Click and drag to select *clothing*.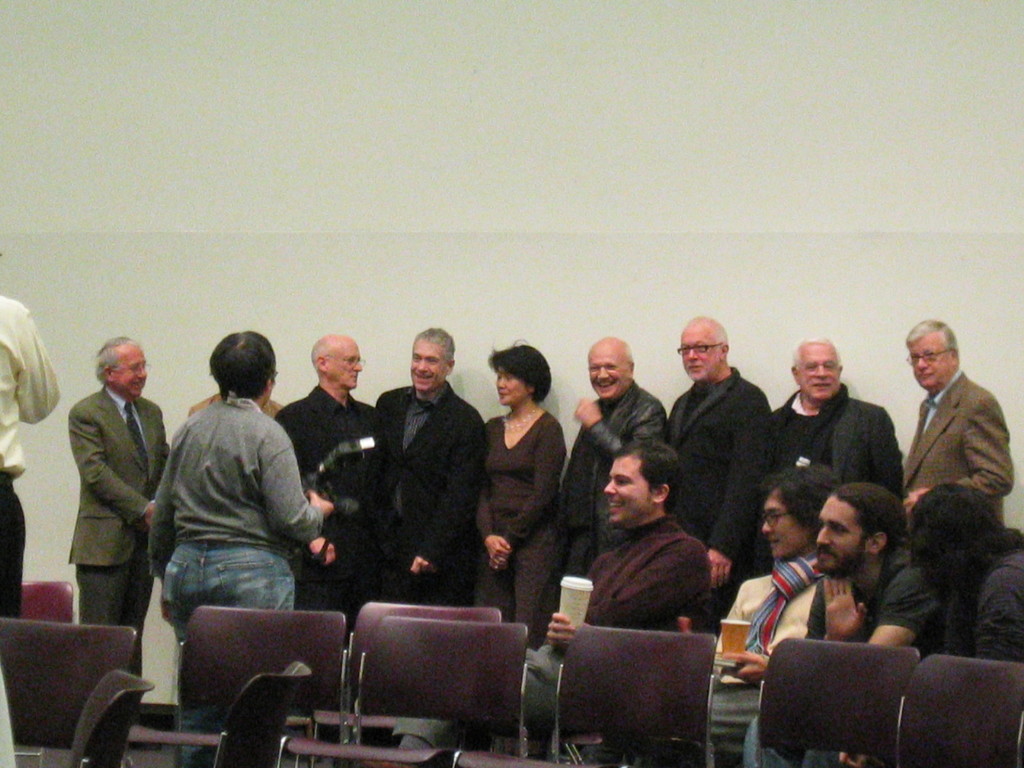
Selection: bbox=(665, 369, 771, 634).
